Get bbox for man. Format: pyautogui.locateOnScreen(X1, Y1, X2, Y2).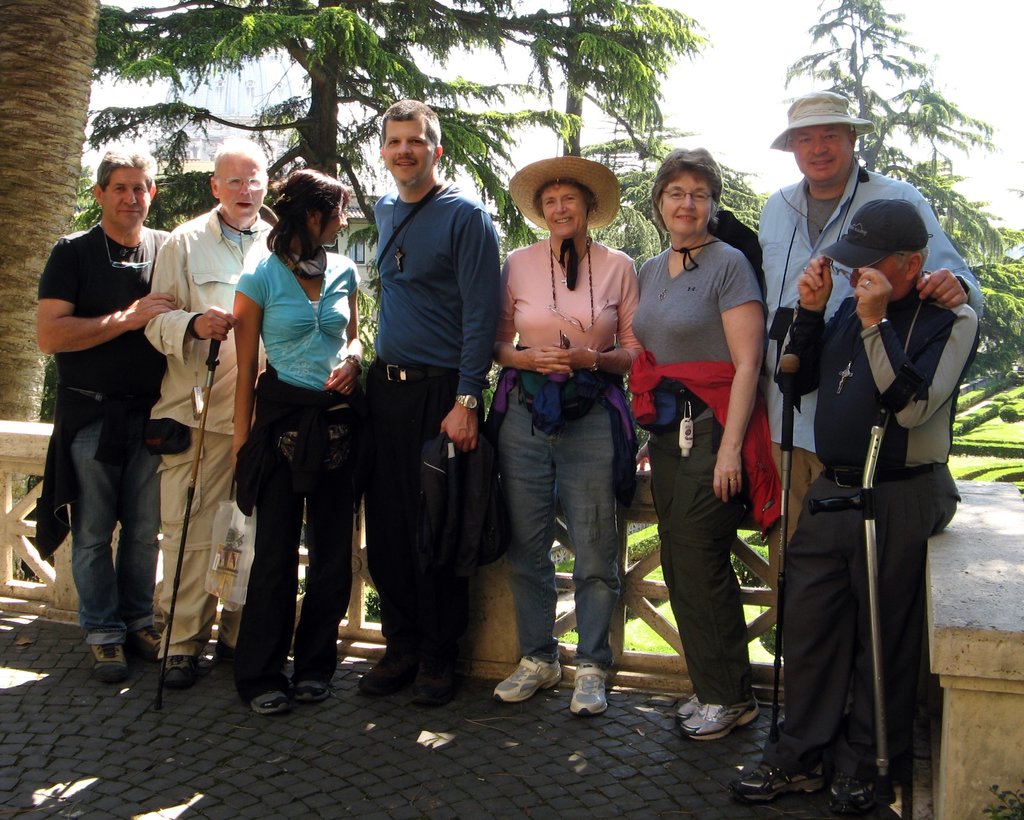
pyautogui.locateOnScreen(732, 199, 964, 819).
